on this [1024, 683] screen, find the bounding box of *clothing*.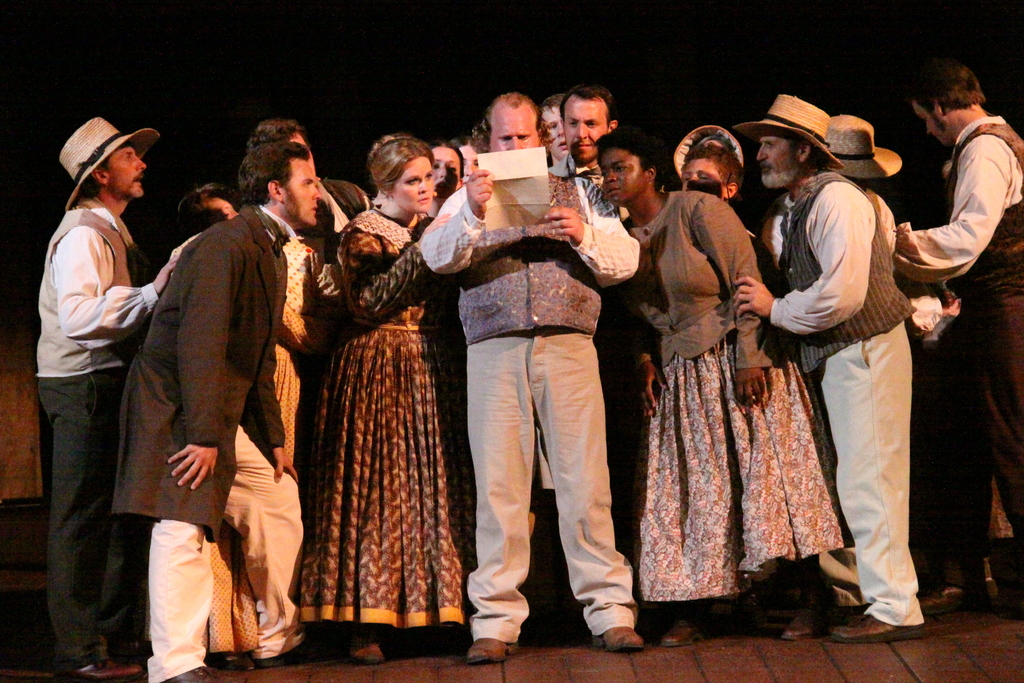
Bounding box: detection(547, 154, 602, 191).
